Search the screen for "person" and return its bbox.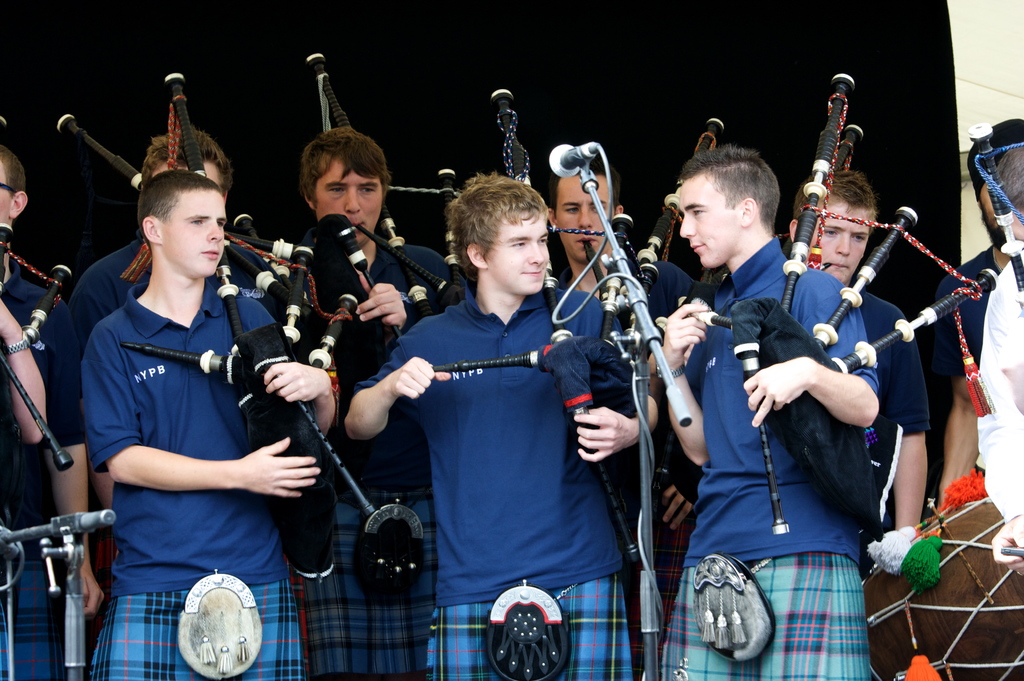
Found: 335, 163, 636, 680.
